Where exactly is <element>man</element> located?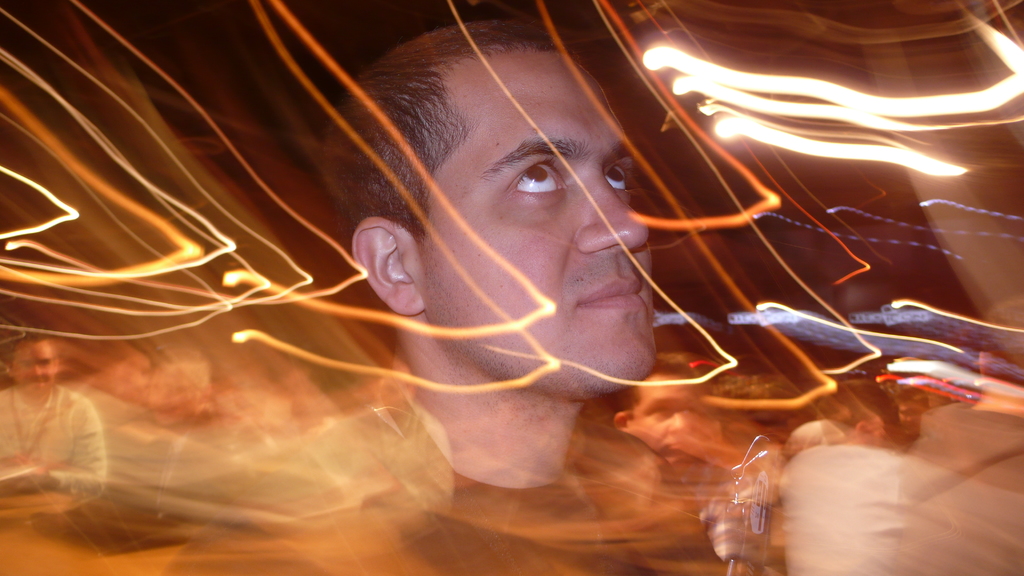
Its bounding box is pyautogui.locateOnScreen(0, 330, 108, 508).
